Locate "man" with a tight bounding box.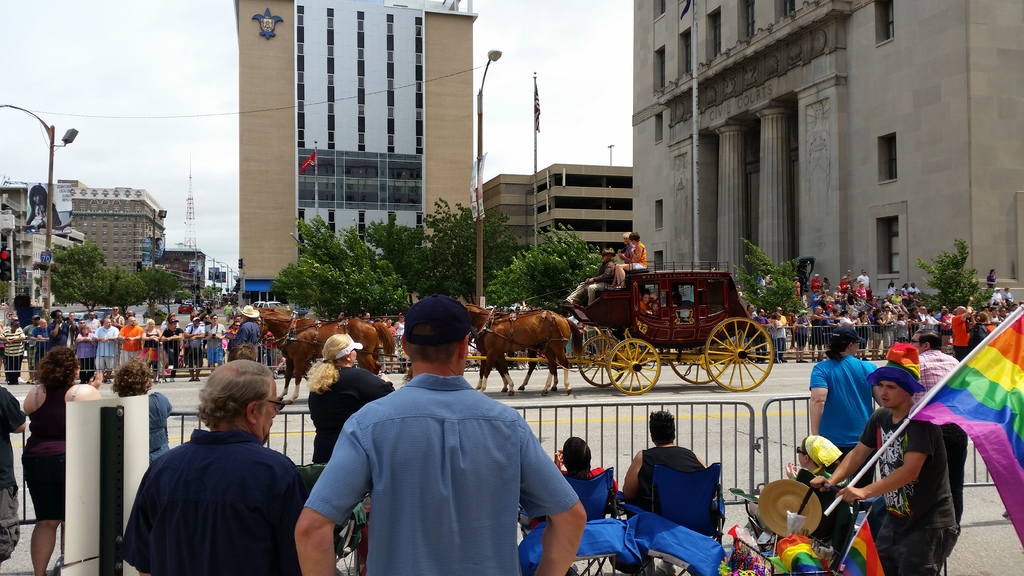
(120,360,307,575).
